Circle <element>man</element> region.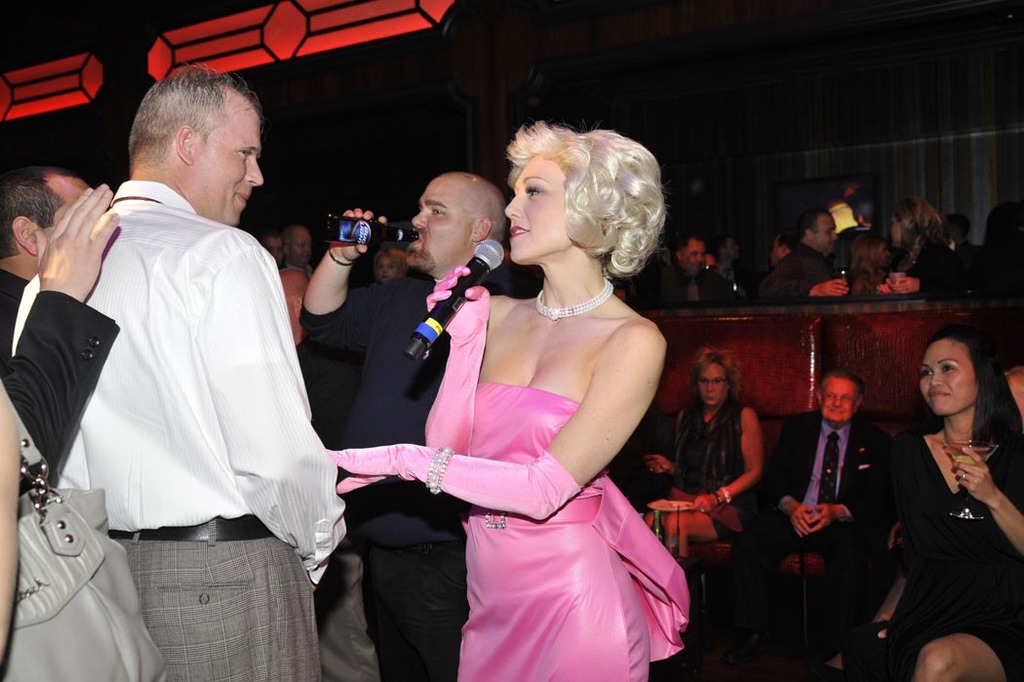
Region: 0:165:117:495.
